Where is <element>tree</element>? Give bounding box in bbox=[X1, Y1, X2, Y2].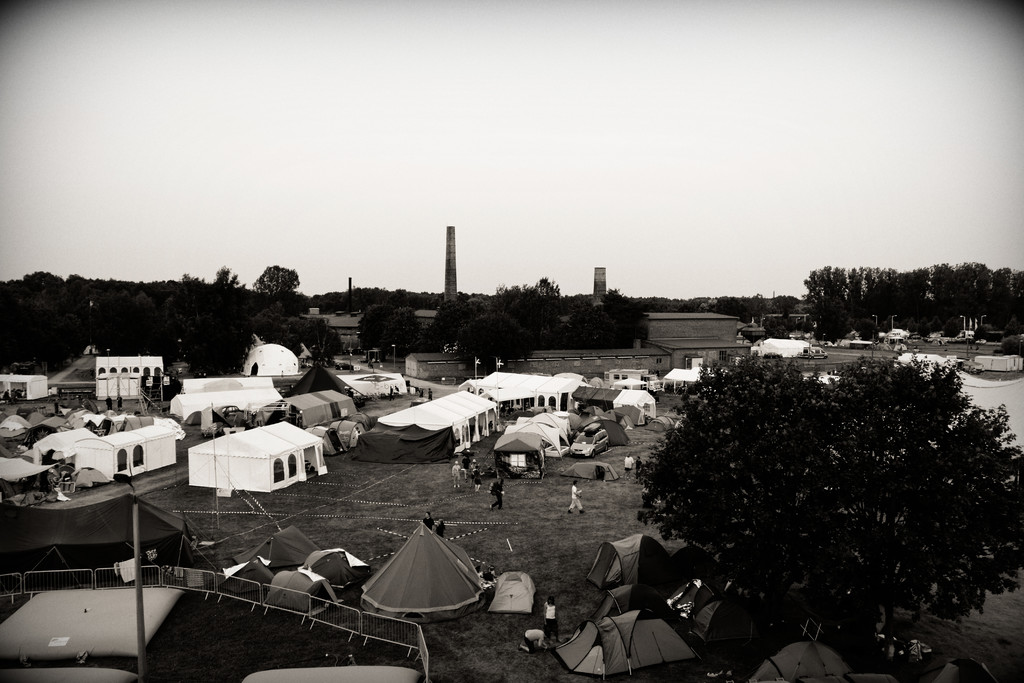
bbox=[774, 294, 806, 320].
